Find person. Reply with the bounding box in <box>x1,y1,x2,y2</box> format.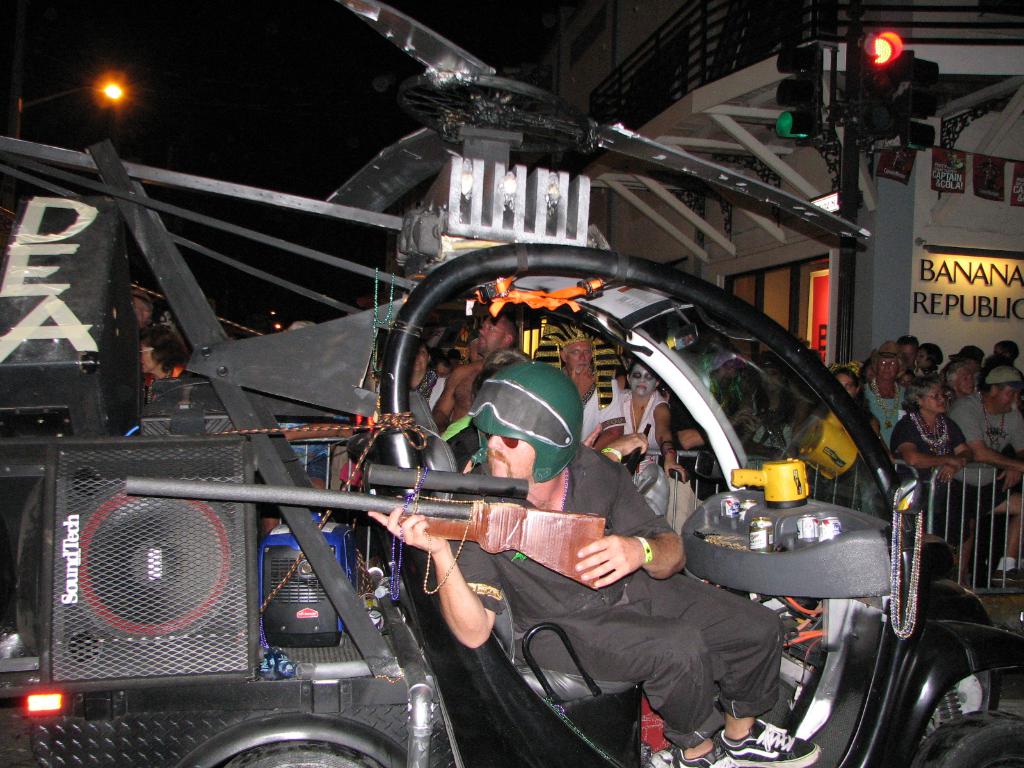
<box>412,316,518,429</box>.
